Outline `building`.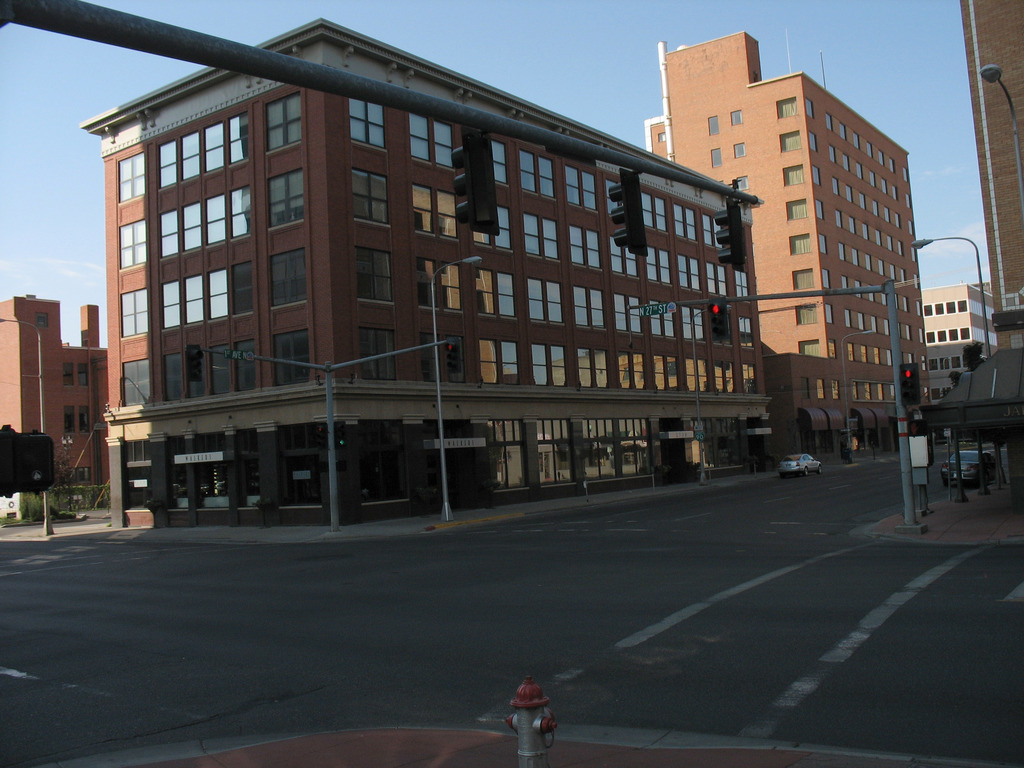
Outline: box=[79, 13, 764, 529].
